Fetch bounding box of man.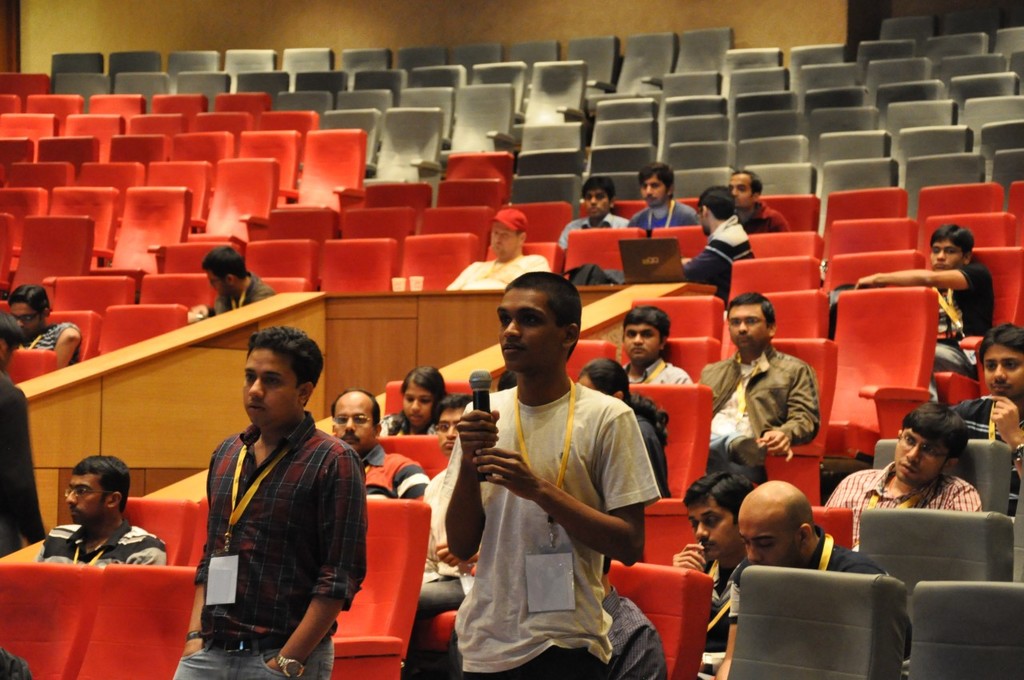
Bbox: l=726, t=169, r=794, b=231.
